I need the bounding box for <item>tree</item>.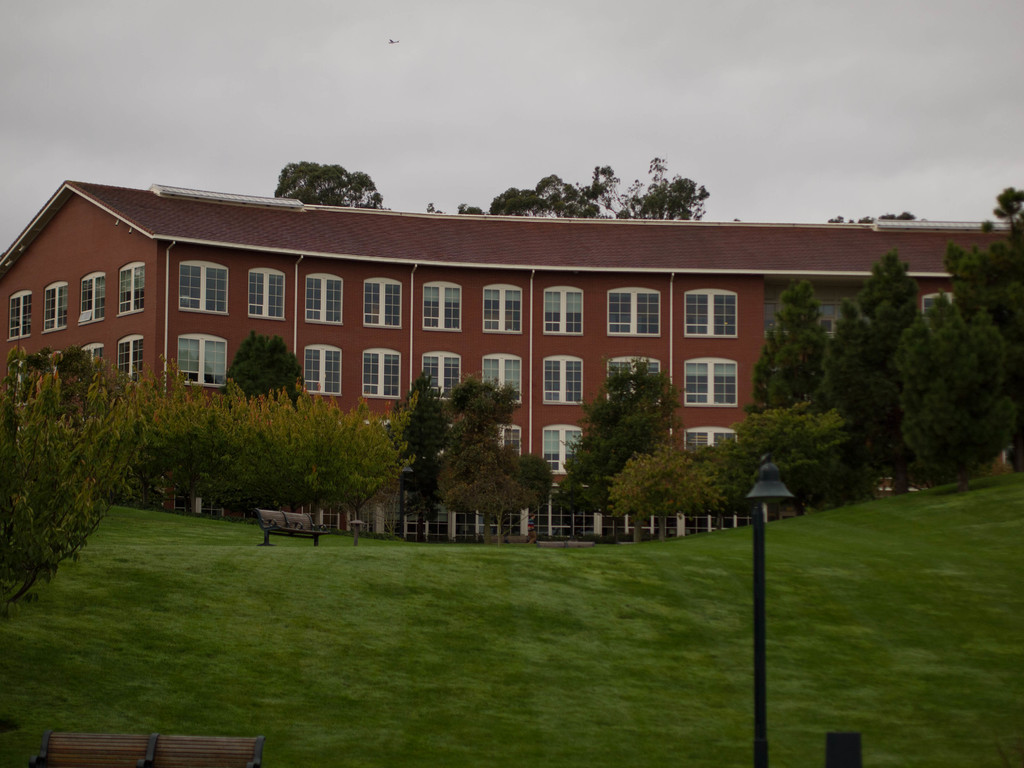
Here it is: x1=556 y1=355 x2=685 y2=538.
